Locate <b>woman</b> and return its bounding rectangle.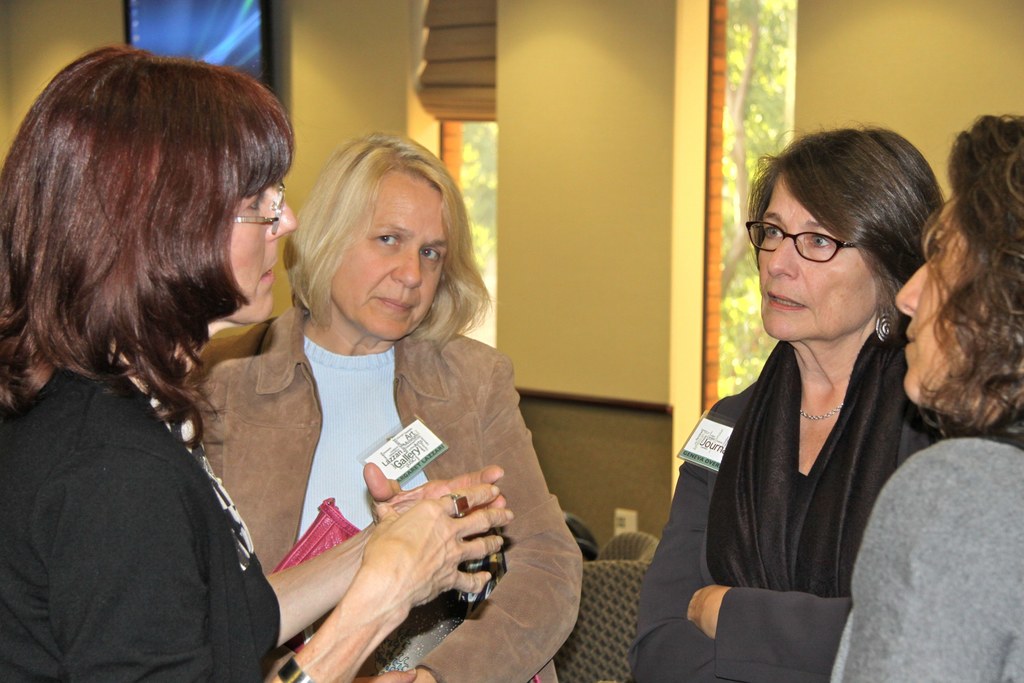
[left=189, top=129, right=573, bottom=682].
